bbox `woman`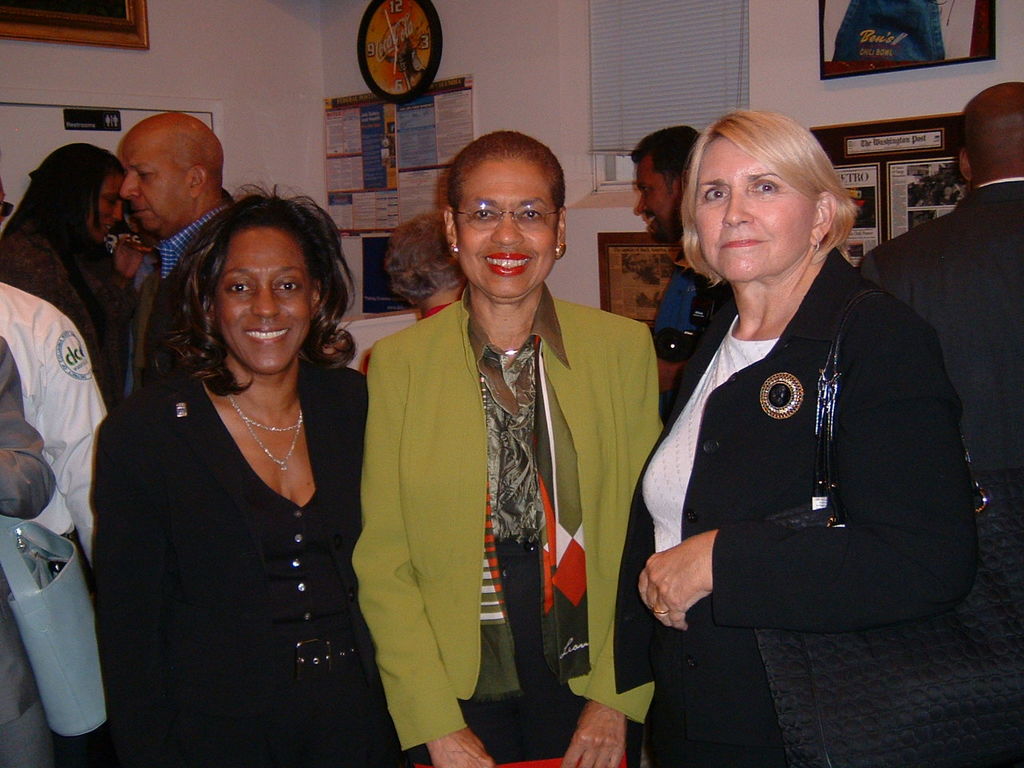
99:174:418:767
